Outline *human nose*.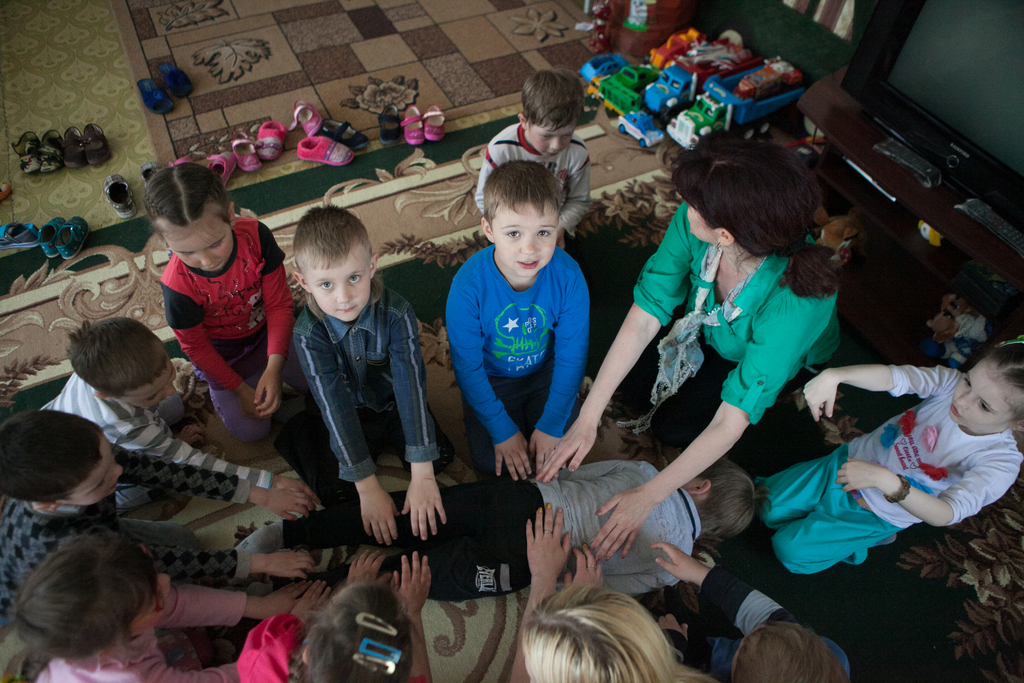
Outline: 336:281:349:308.
